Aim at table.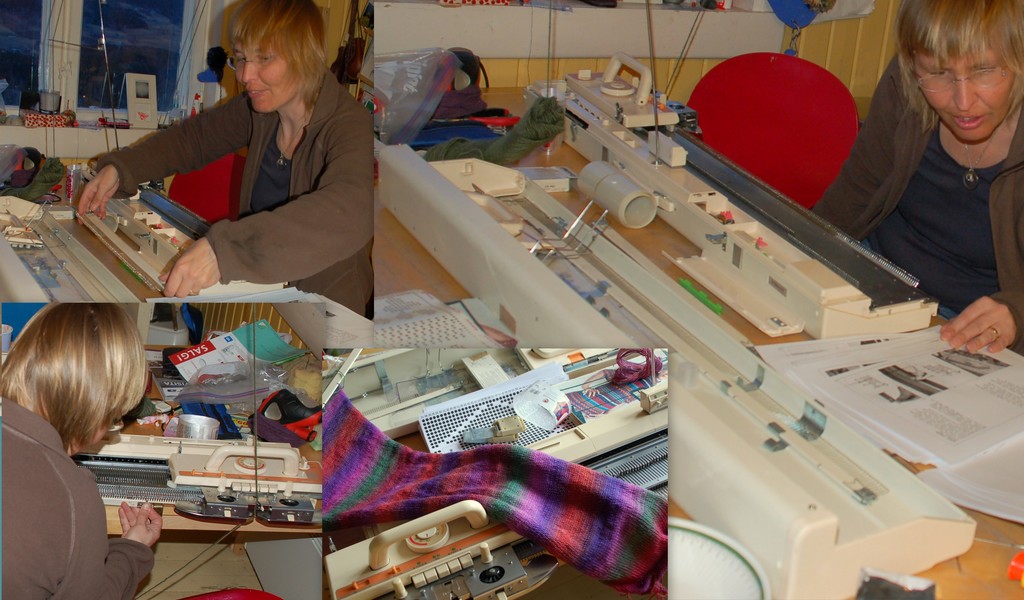
Aimed at BBox(375, 83, 991, 599).
